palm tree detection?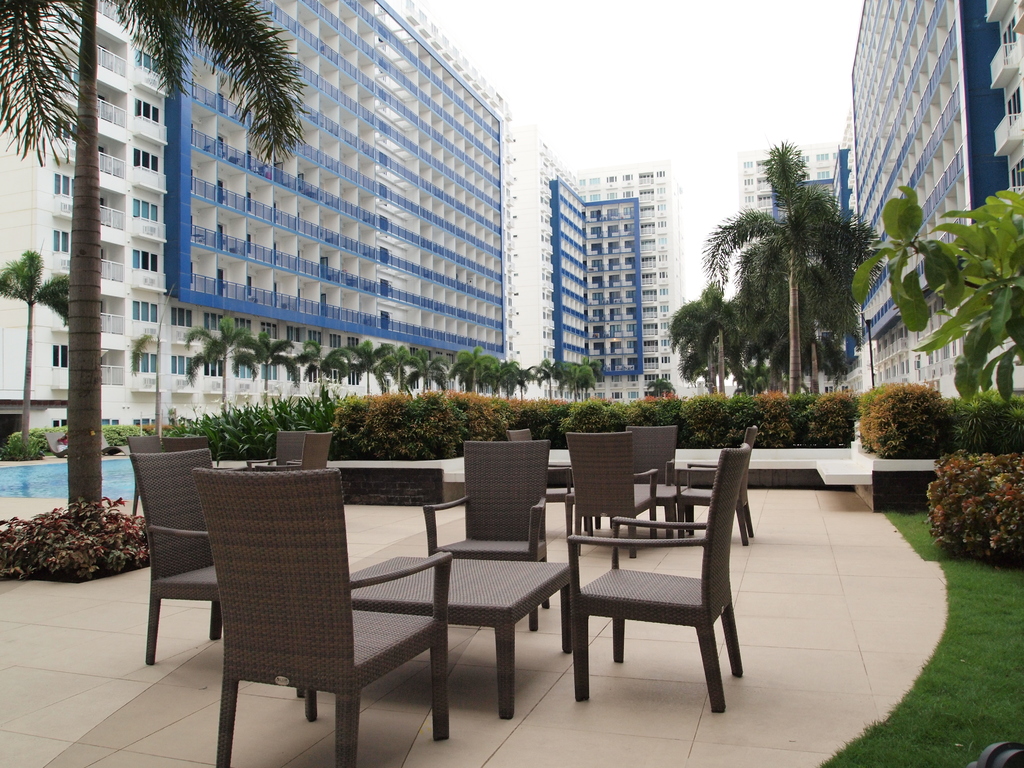
<region>0, 248, 77, 454</region>
